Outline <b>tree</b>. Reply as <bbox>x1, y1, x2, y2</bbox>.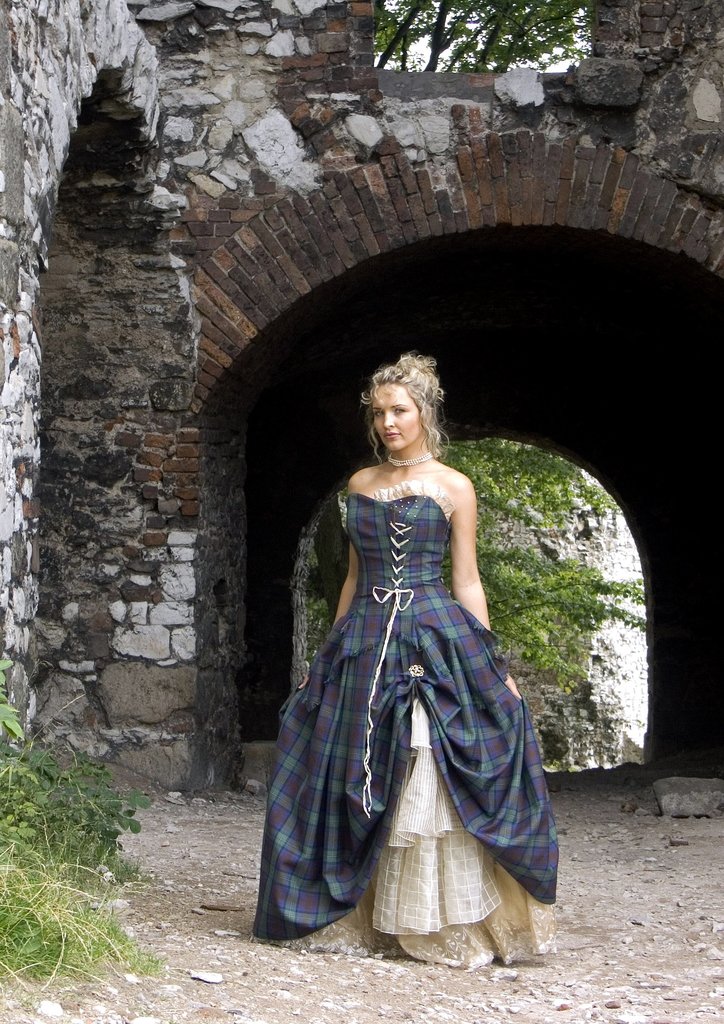
<bbox>309, 429, 650, 774</bbox>.
